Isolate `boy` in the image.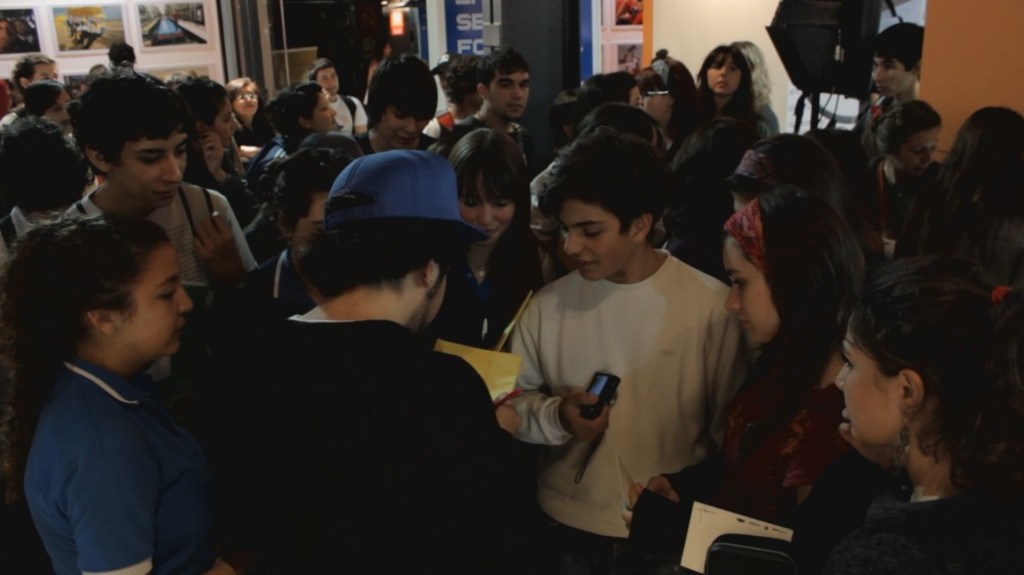
Isolated region: [x1=54, y1=60, x2=257, y2=381].
